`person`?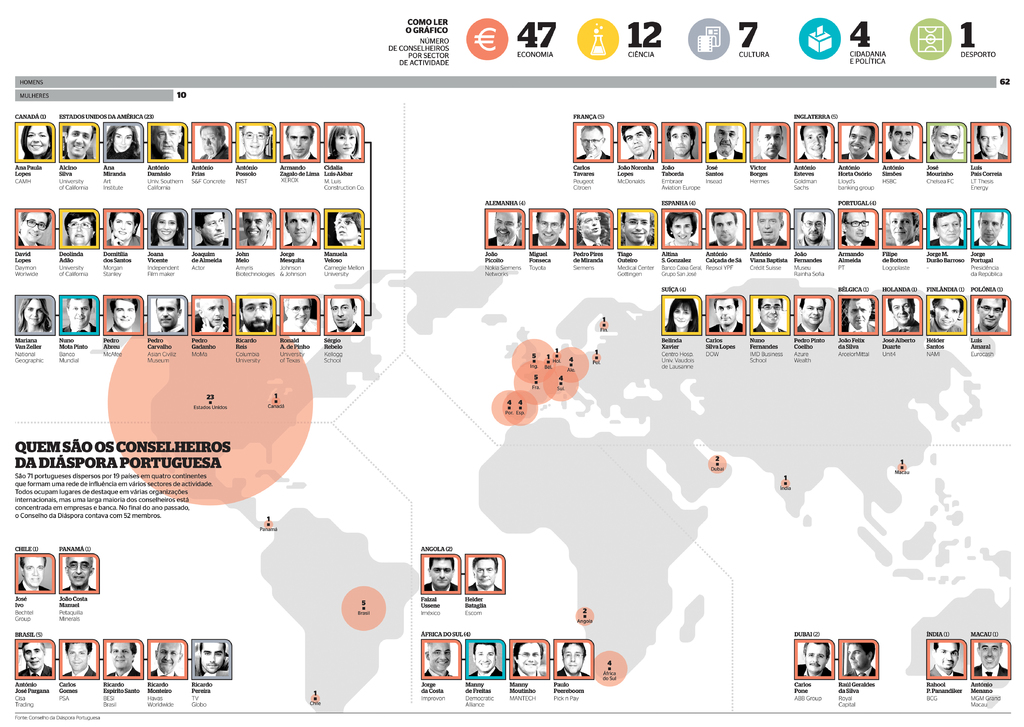
577,124,611,163
